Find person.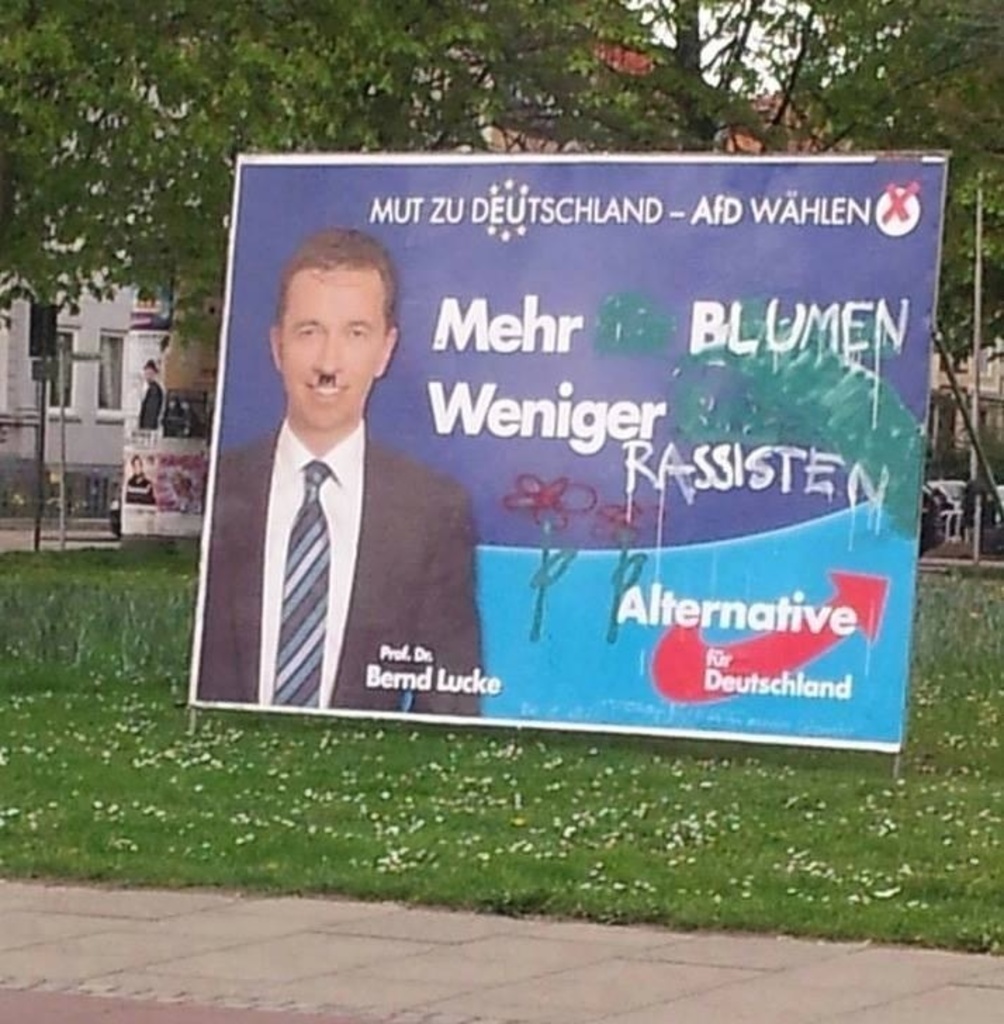
region(124, 459, 152, 502).
